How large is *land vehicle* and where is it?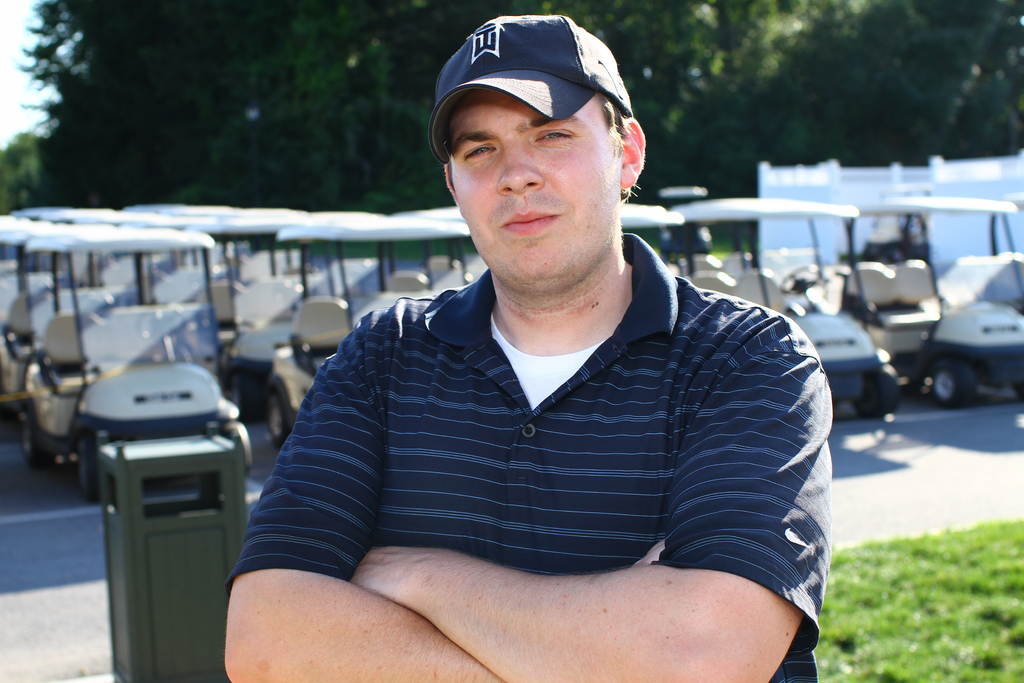
Bounding box: l=847, t=197, r=1023, b=399.
